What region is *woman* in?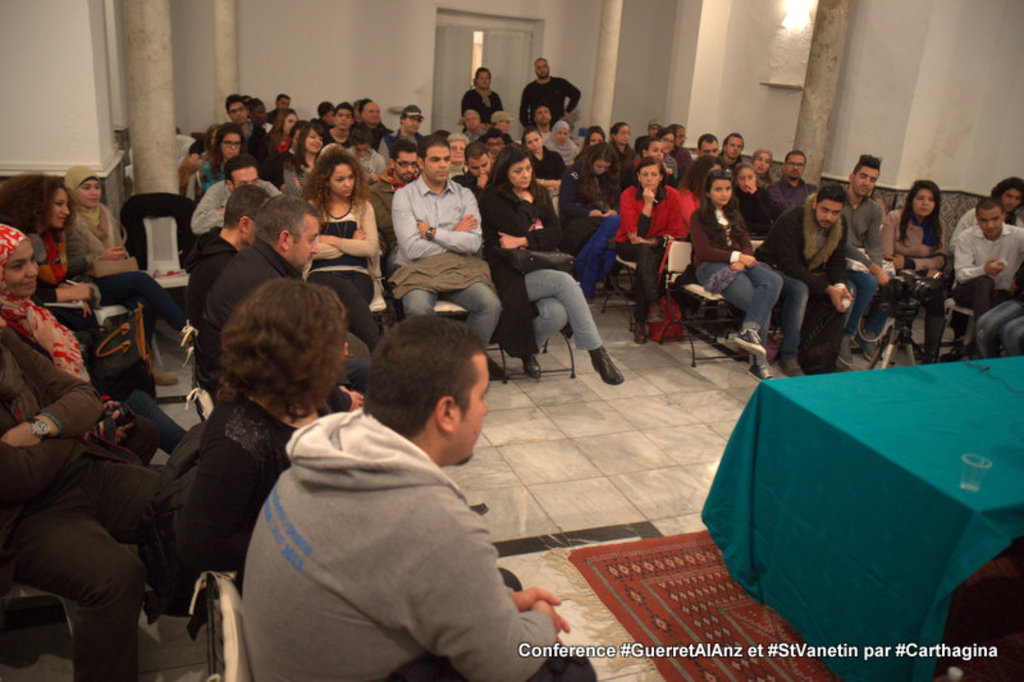
(left=488, top=145, right=620, bottom=407).
